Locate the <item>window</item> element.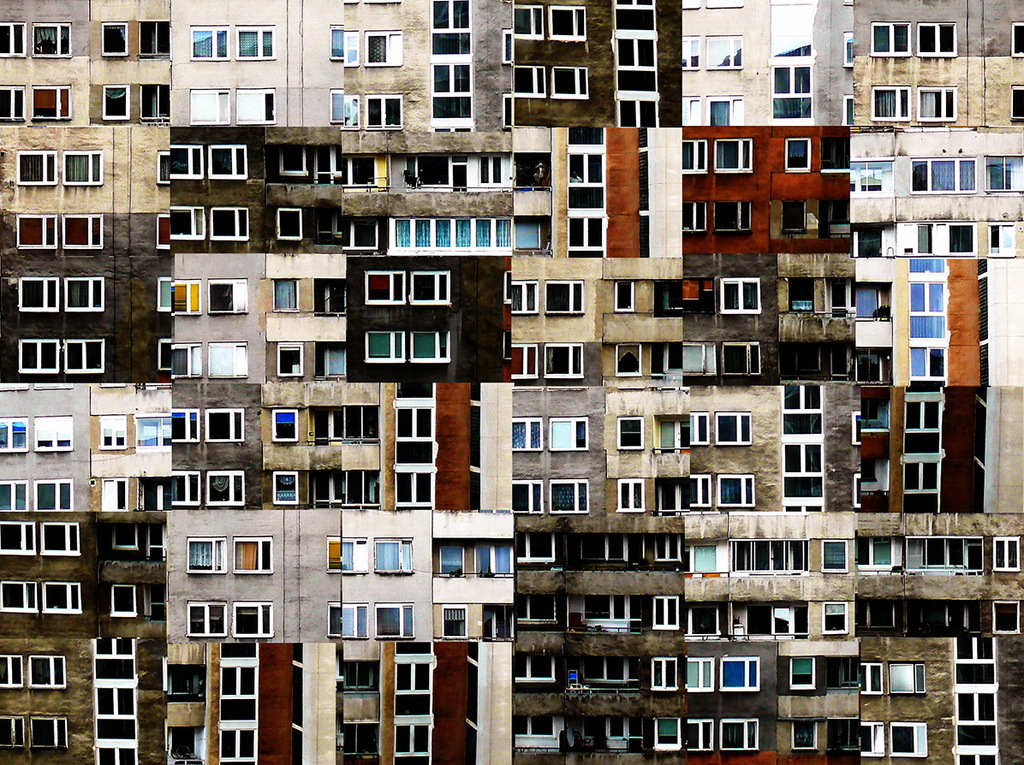
Element bbox: [360,26,402,65].
